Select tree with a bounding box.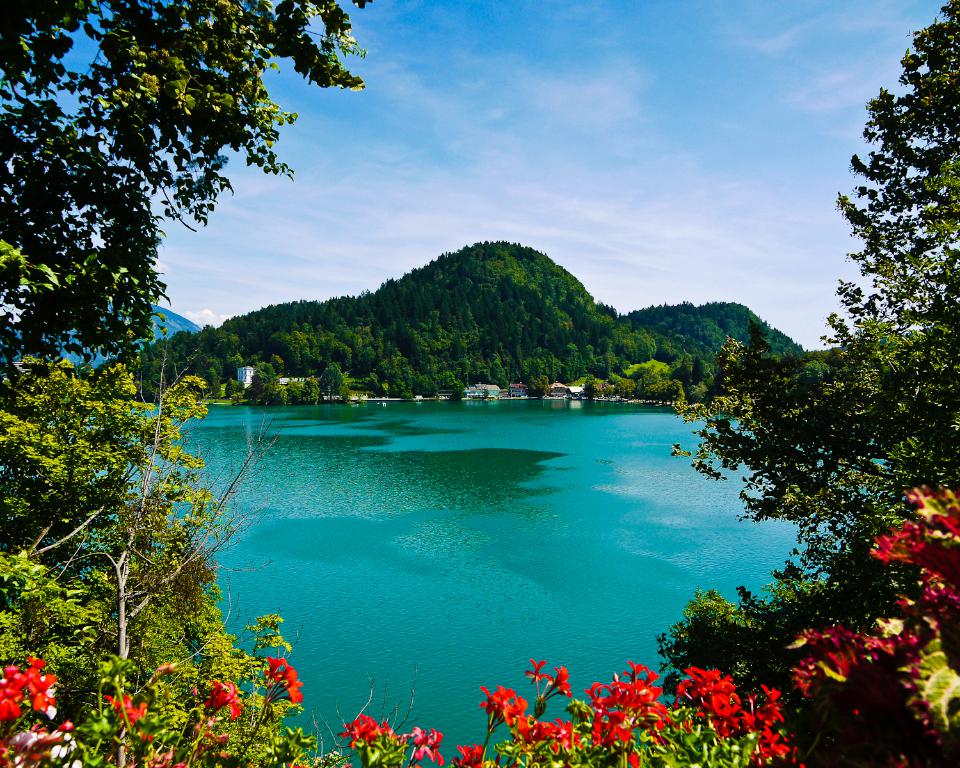
x1=580 y1=379 x2=599 y2=399.
